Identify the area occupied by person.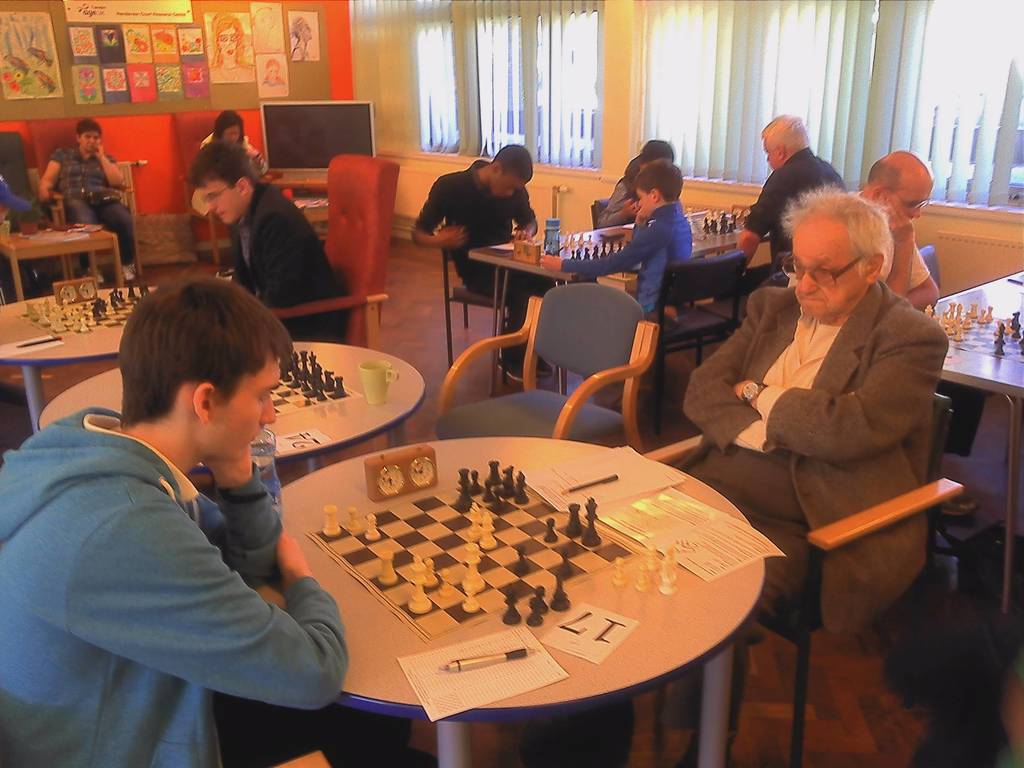
Area: [left=673, top=183, right=951, bottom=767].
